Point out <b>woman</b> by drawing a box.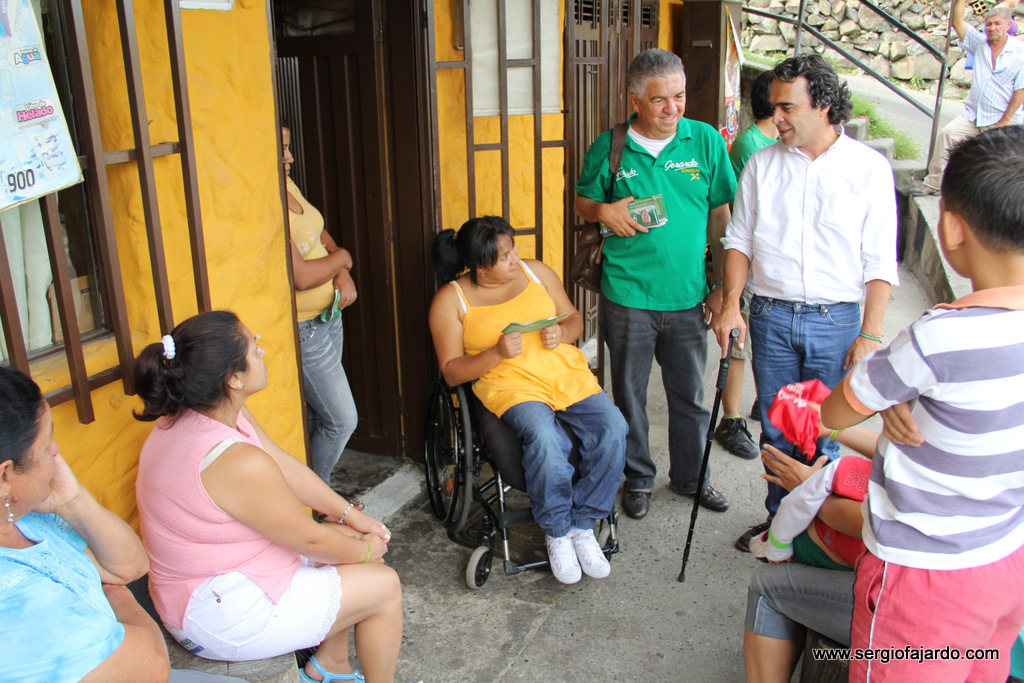
0/367/247/682.
